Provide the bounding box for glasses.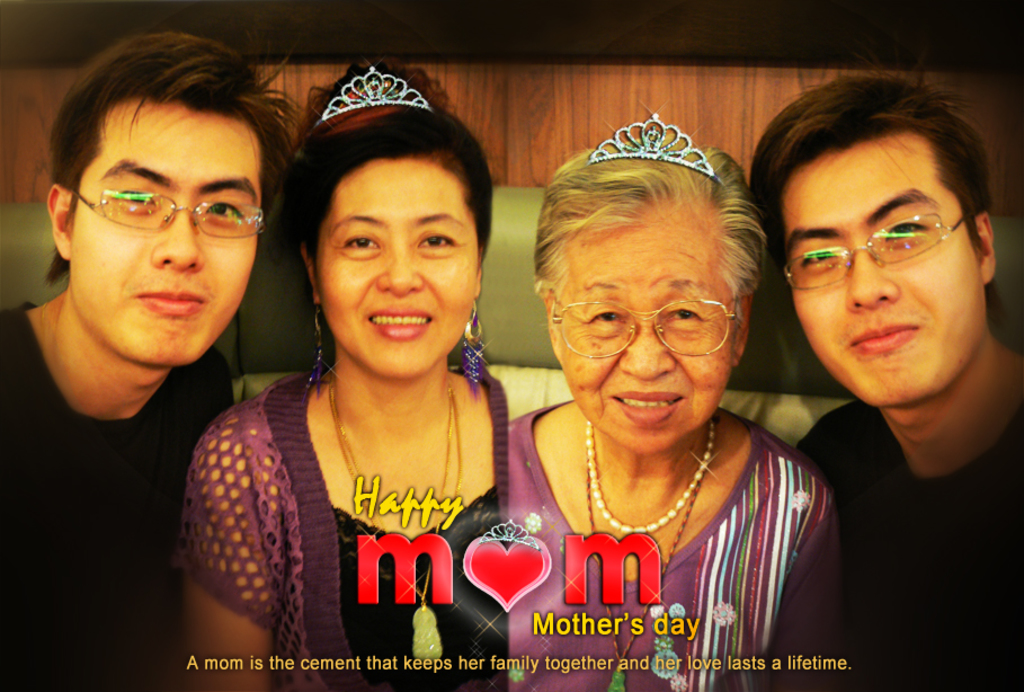
(547,298,741,362).
